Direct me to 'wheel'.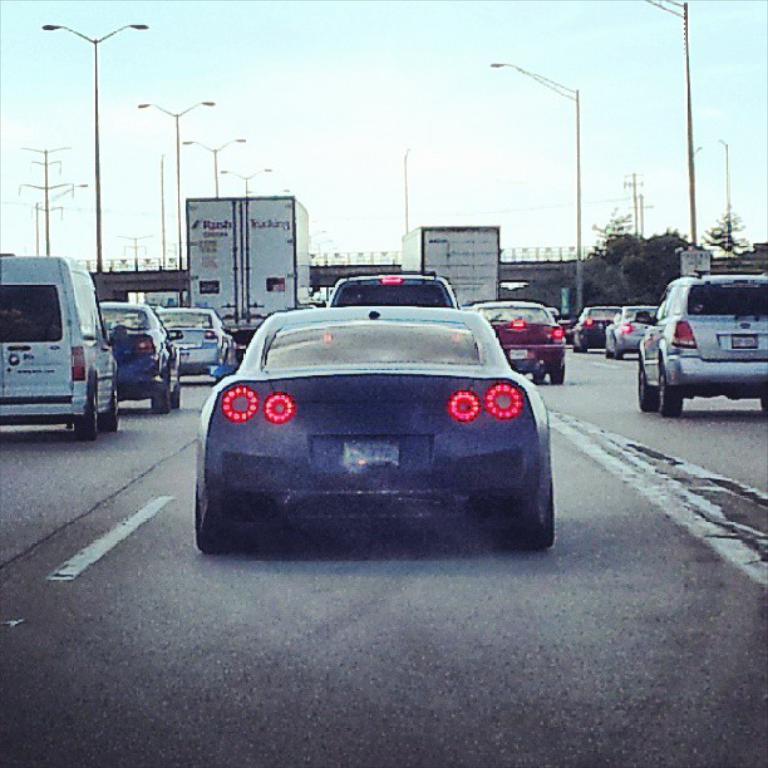
Direction: (152, 385, 168, 412).
